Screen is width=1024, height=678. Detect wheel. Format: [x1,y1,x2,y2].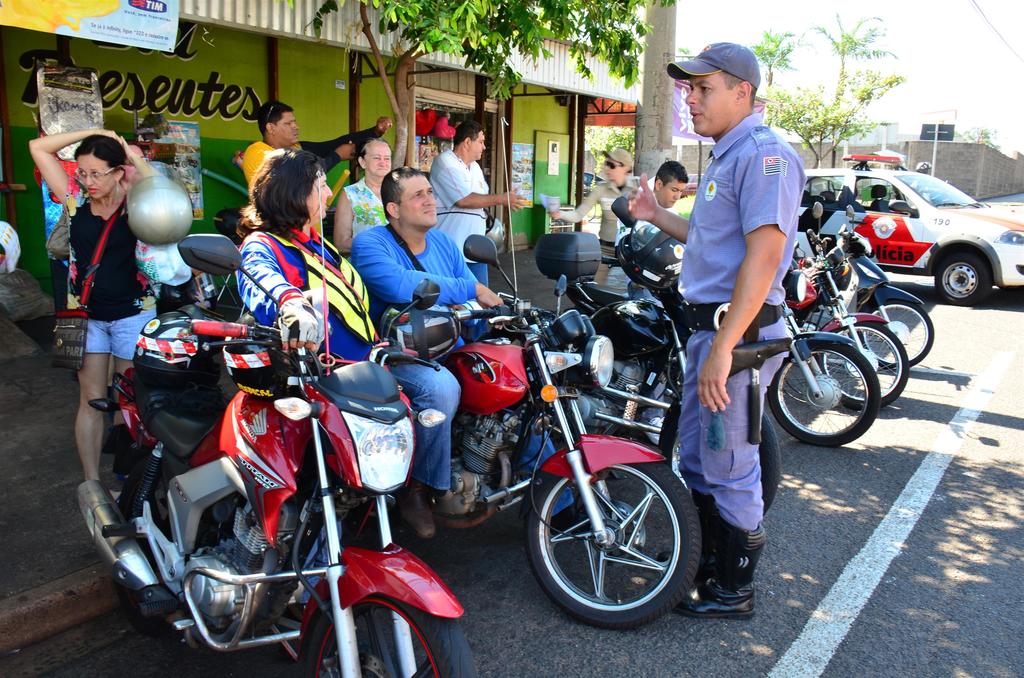
[521,452,705,633].
